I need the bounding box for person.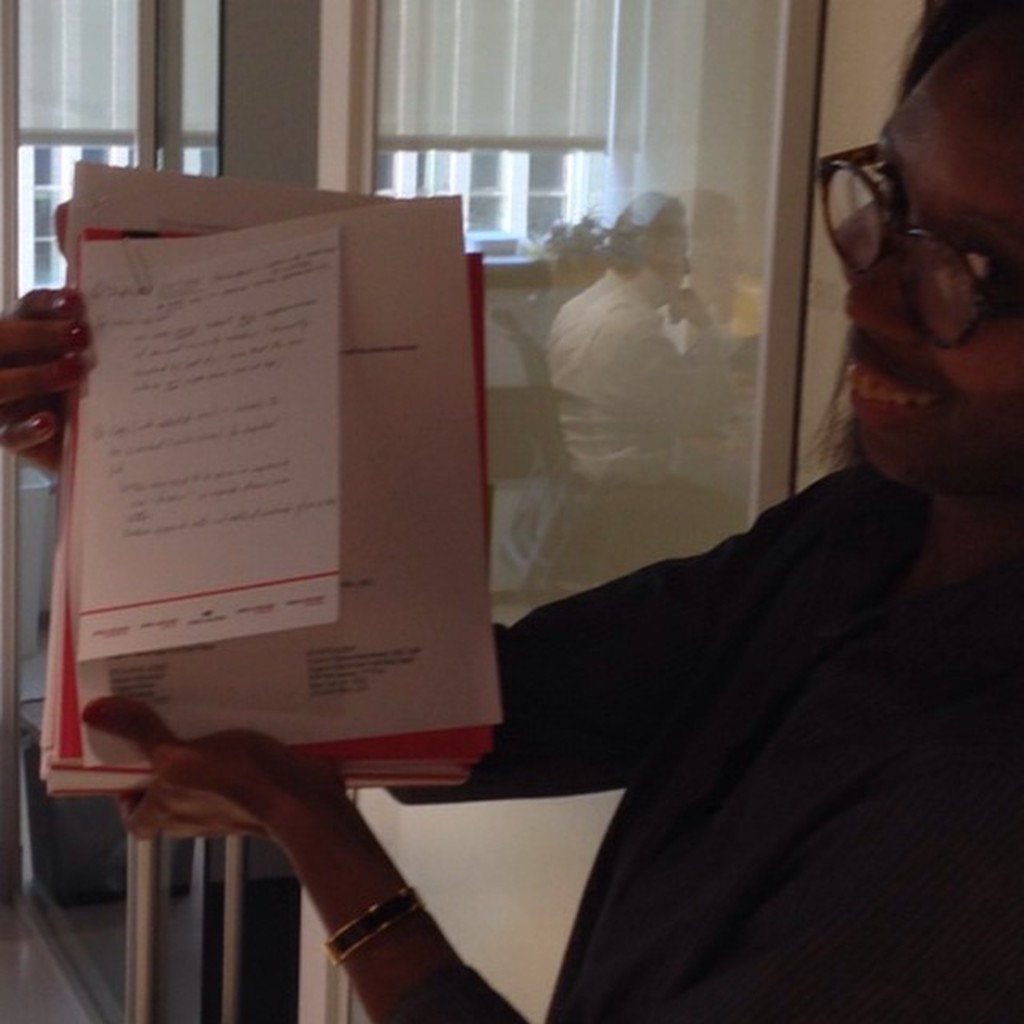
Here it is: [0,0,1022,1022].
